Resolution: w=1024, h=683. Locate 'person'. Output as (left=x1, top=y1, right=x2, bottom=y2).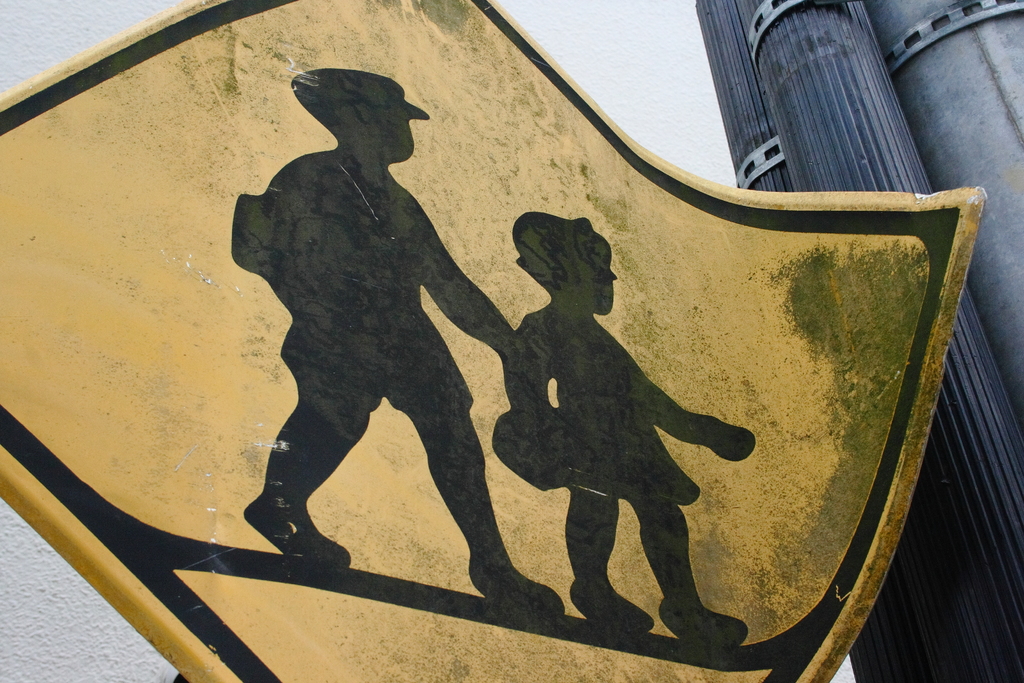
(left=237, top=32, right=519, bottom=621).
